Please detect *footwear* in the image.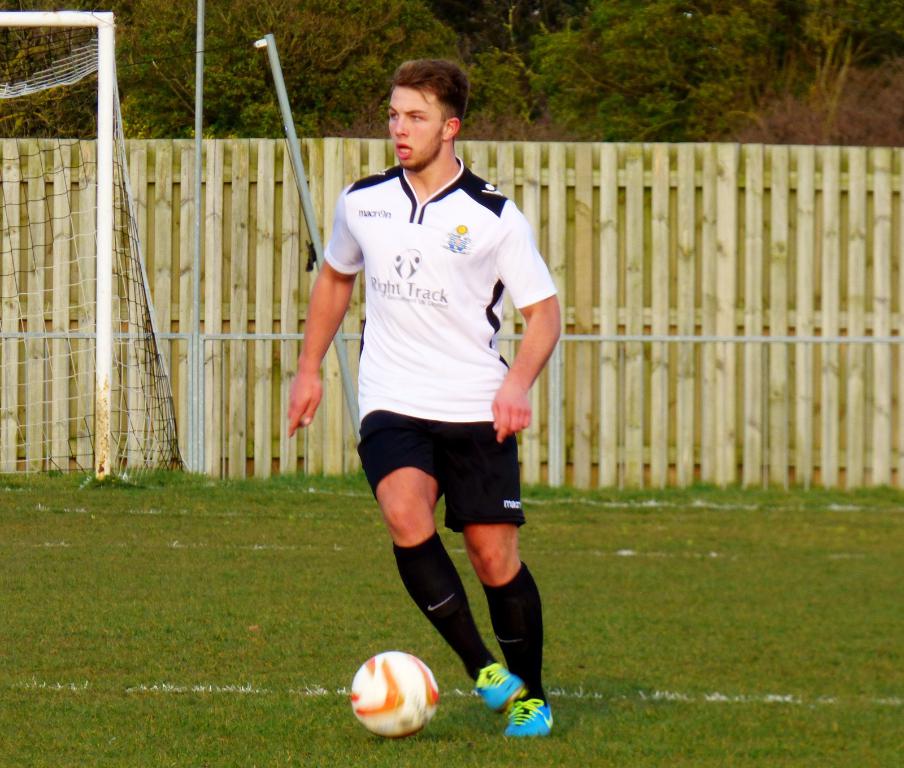
503/695/556/740.
